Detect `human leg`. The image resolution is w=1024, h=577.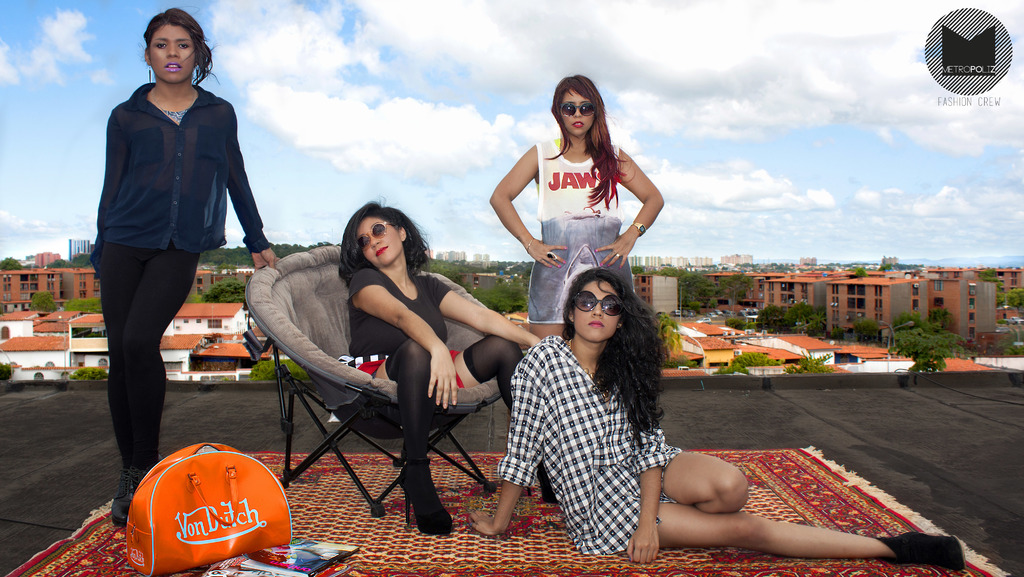
459 336 552 499.
